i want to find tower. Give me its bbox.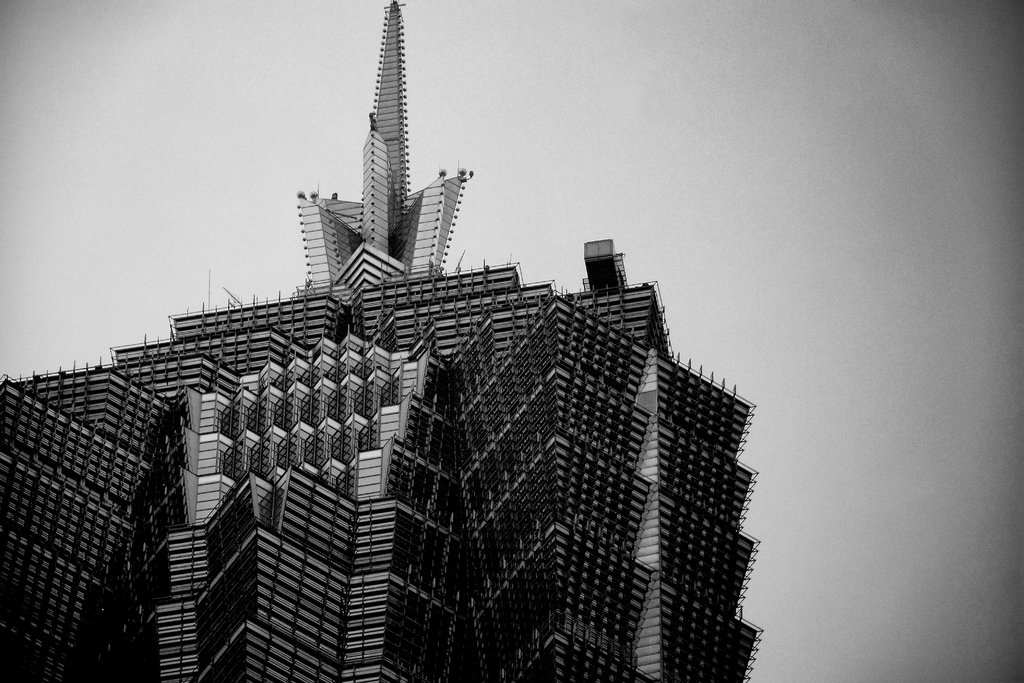
[0, 0, 765, 682].
